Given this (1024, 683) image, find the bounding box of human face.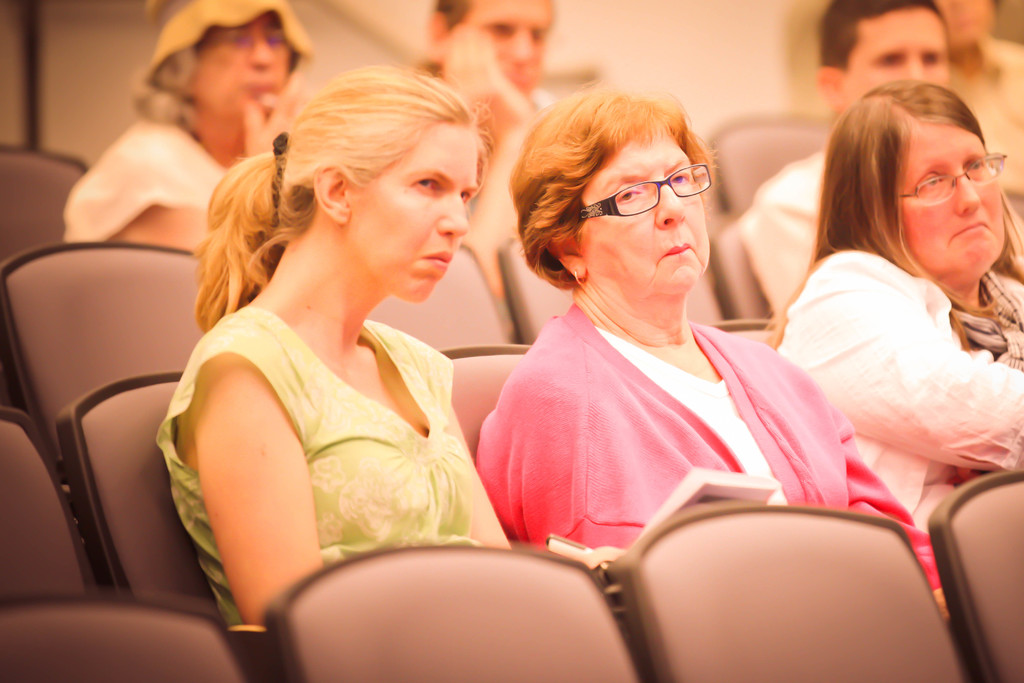
rect(457, 0, 554, 99).
